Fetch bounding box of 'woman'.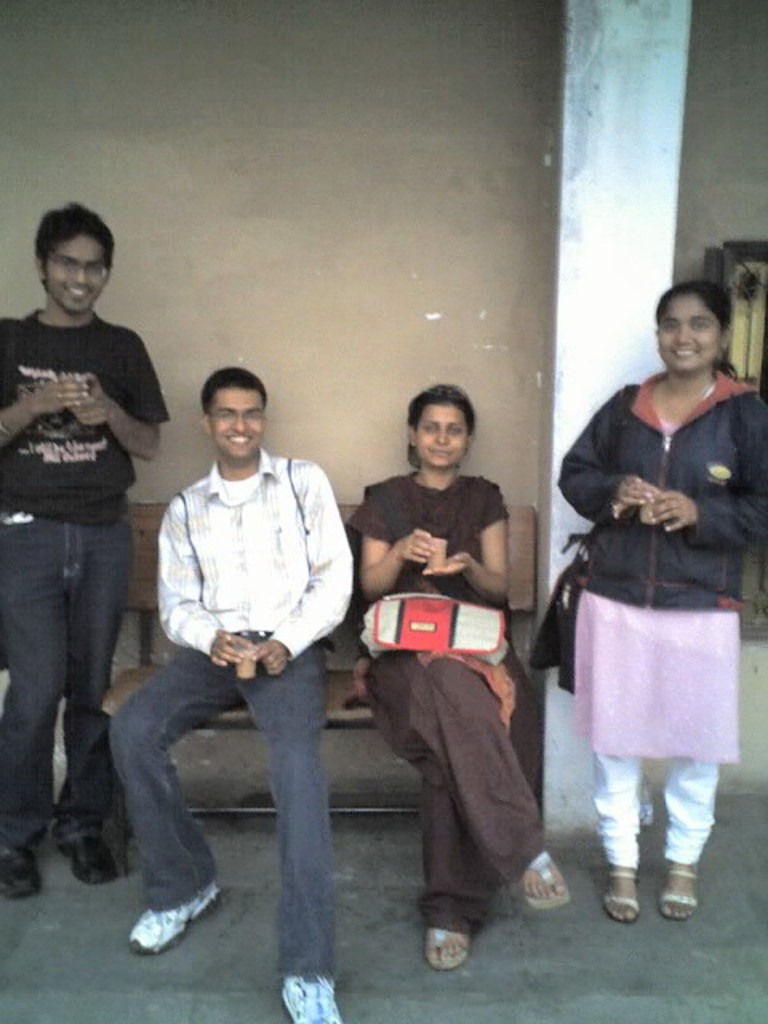
Bbox: pyautogui.locateOnScreen(544, 270, 757, 909).
